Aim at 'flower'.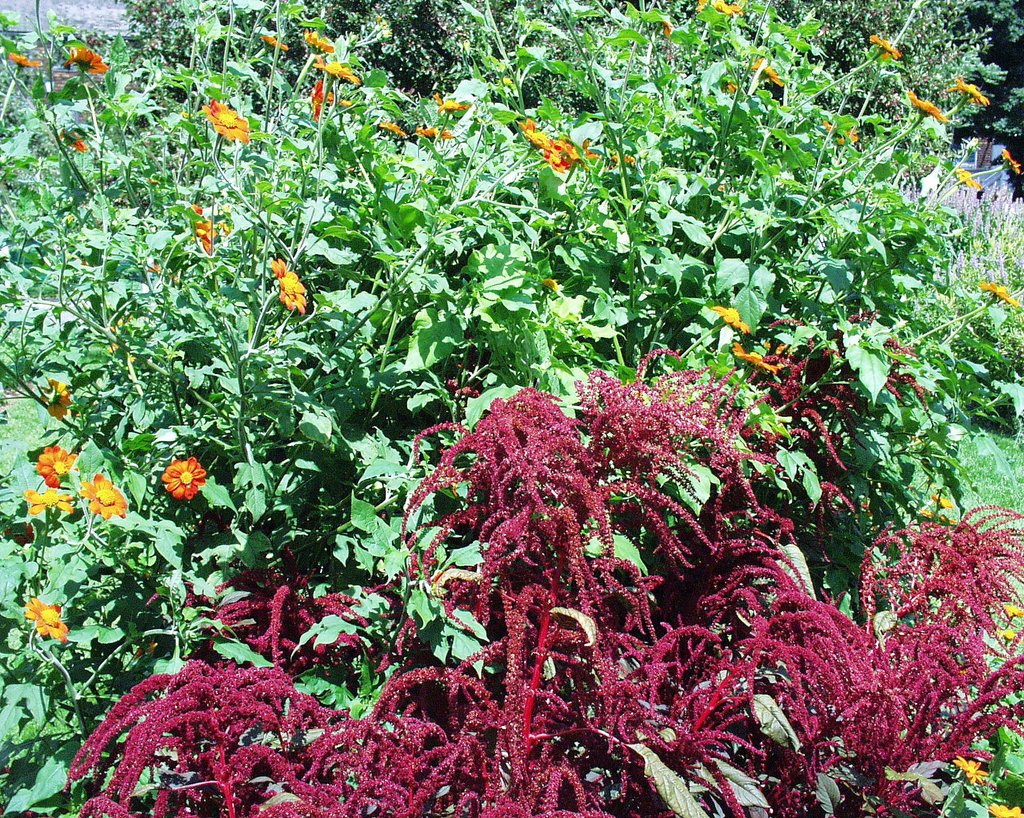
Aimed at [x1=820, y1=116, x2=860, y2=147].
